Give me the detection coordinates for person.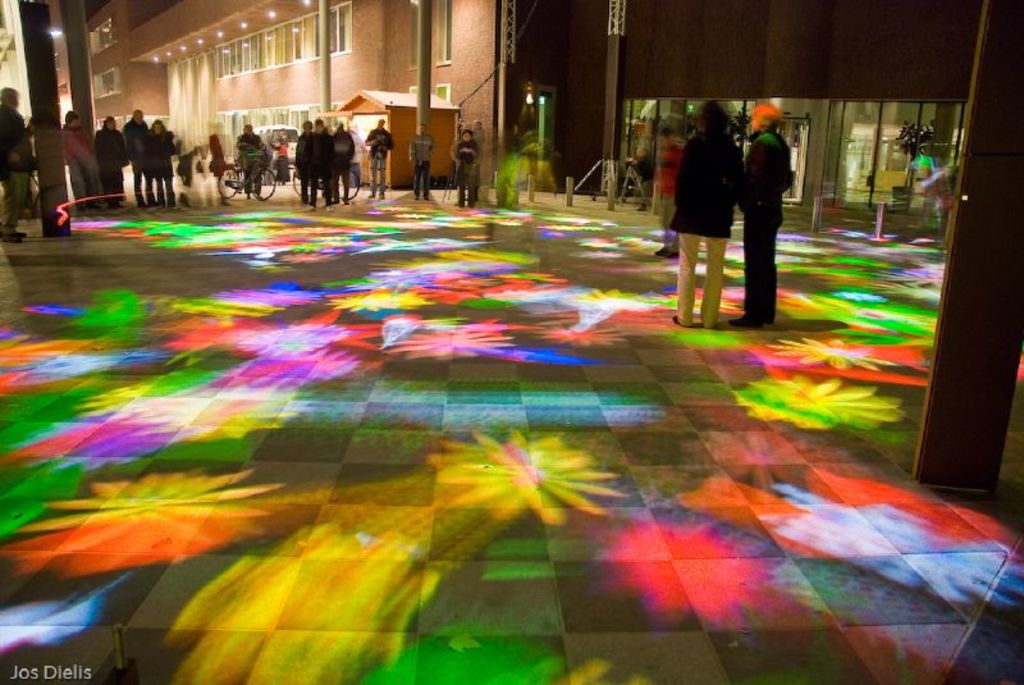
{"left": 229, "top": 122, "right": 269, "bottom": 205}.
